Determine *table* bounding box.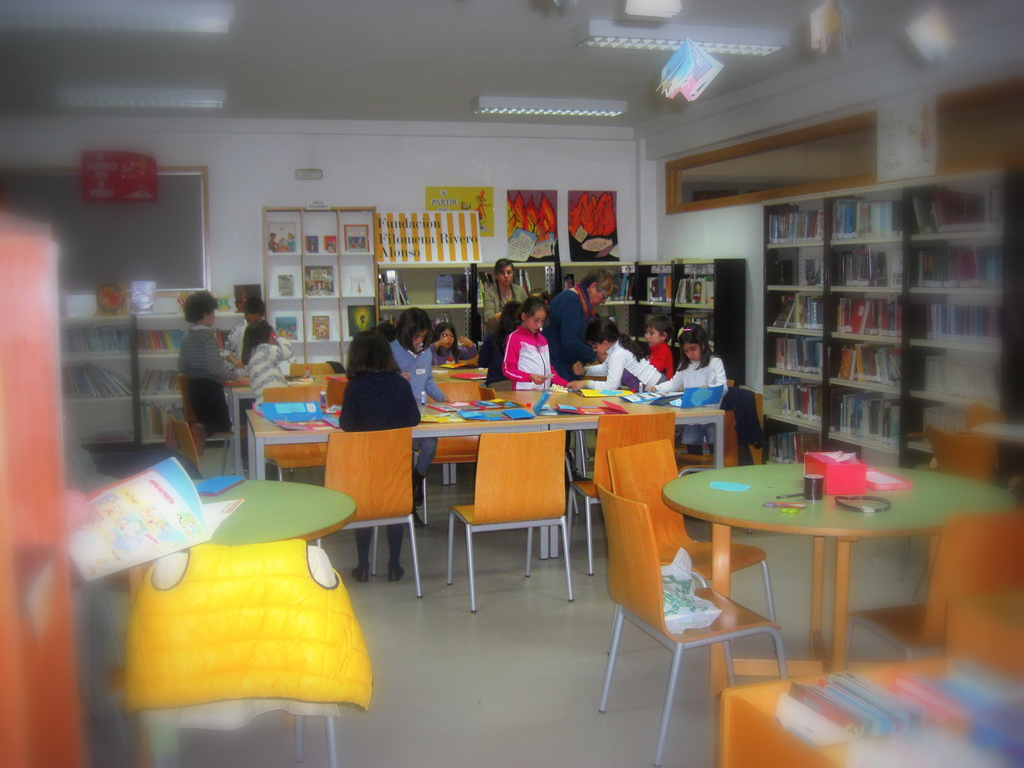
Determined: 669,454,980,698.
